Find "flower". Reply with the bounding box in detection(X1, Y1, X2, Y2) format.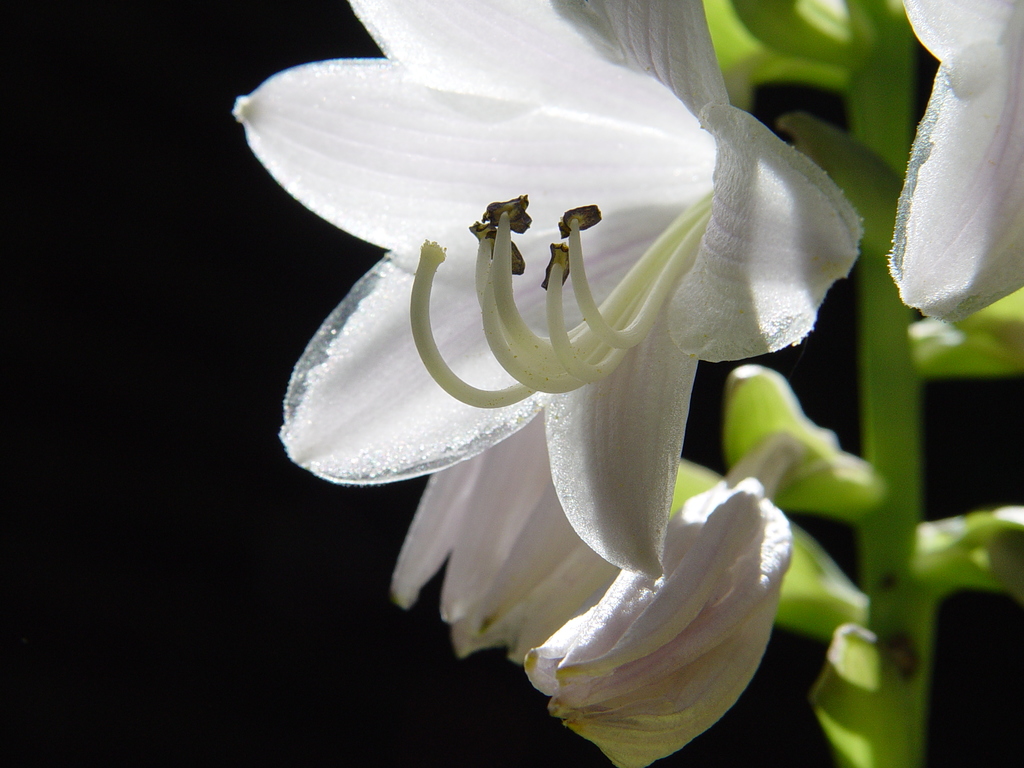
detection(390, 413, 796, 767).
